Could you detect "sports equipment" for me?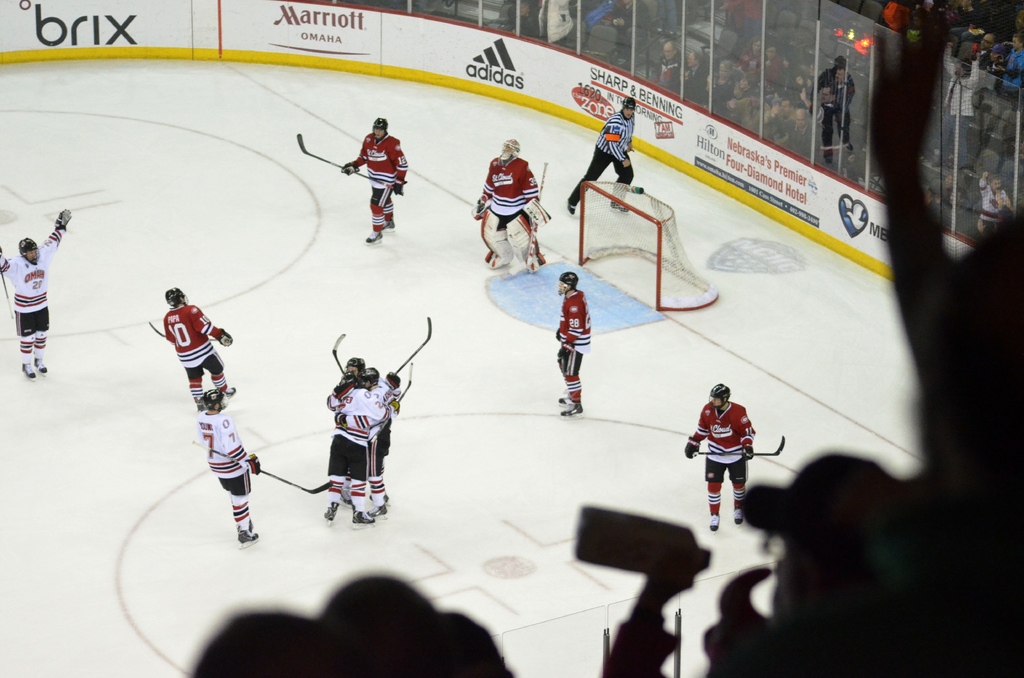
Detection result: l=148, t=318, r=220, b=341.
